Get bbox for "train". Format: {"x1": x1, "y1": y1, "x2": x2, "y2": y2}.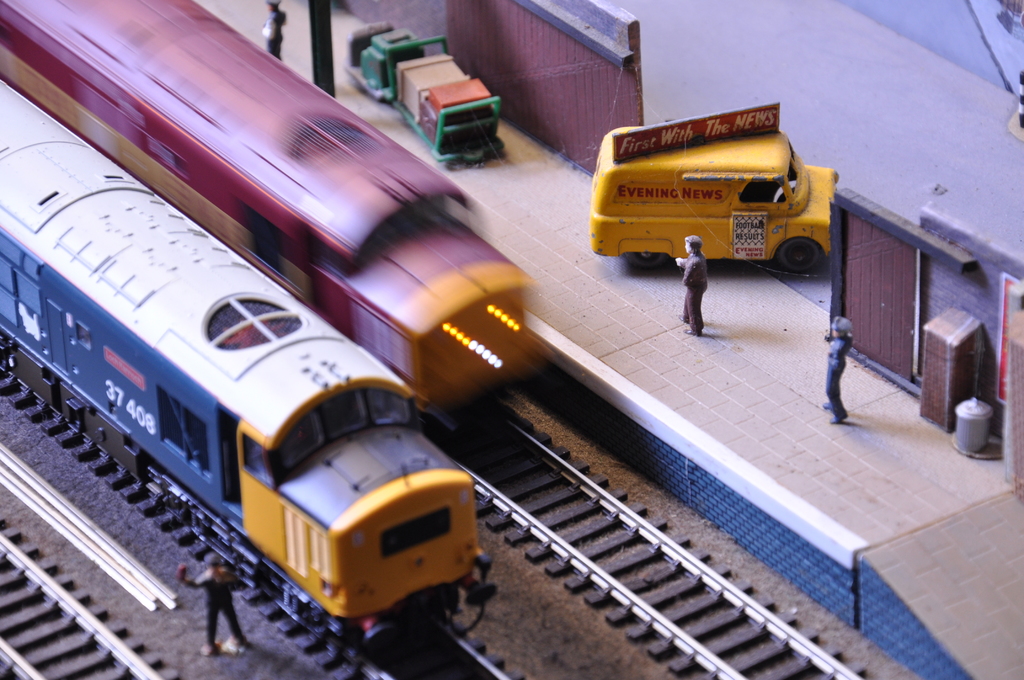
{"x1": 0, "y1": 84, "x2": 497, "y2": 659}.
